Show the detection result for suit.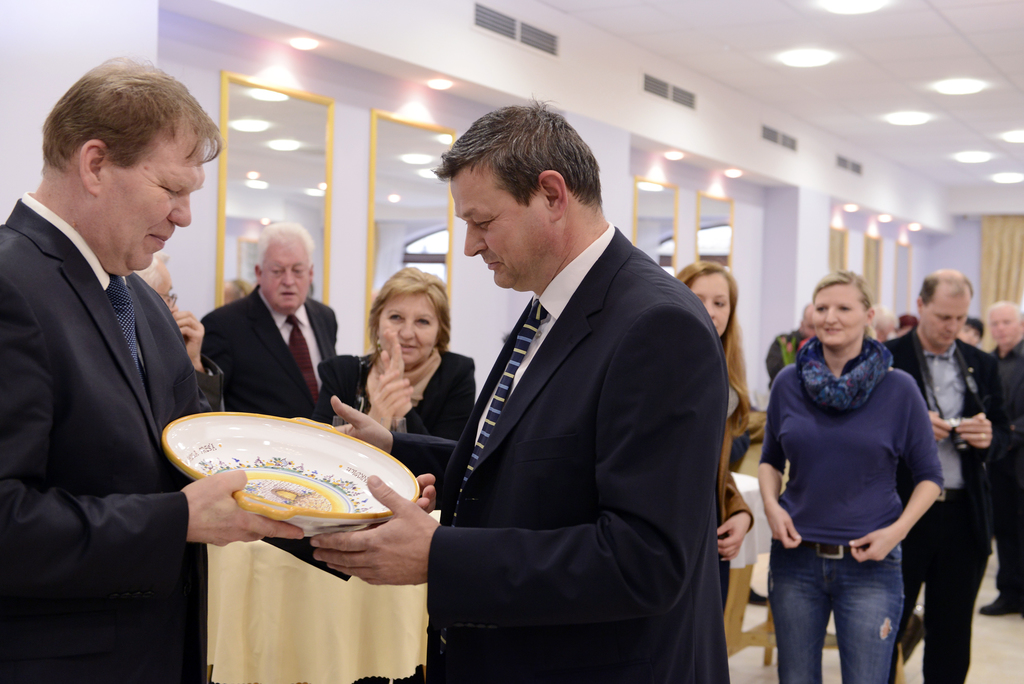
[311,348,481,443].
